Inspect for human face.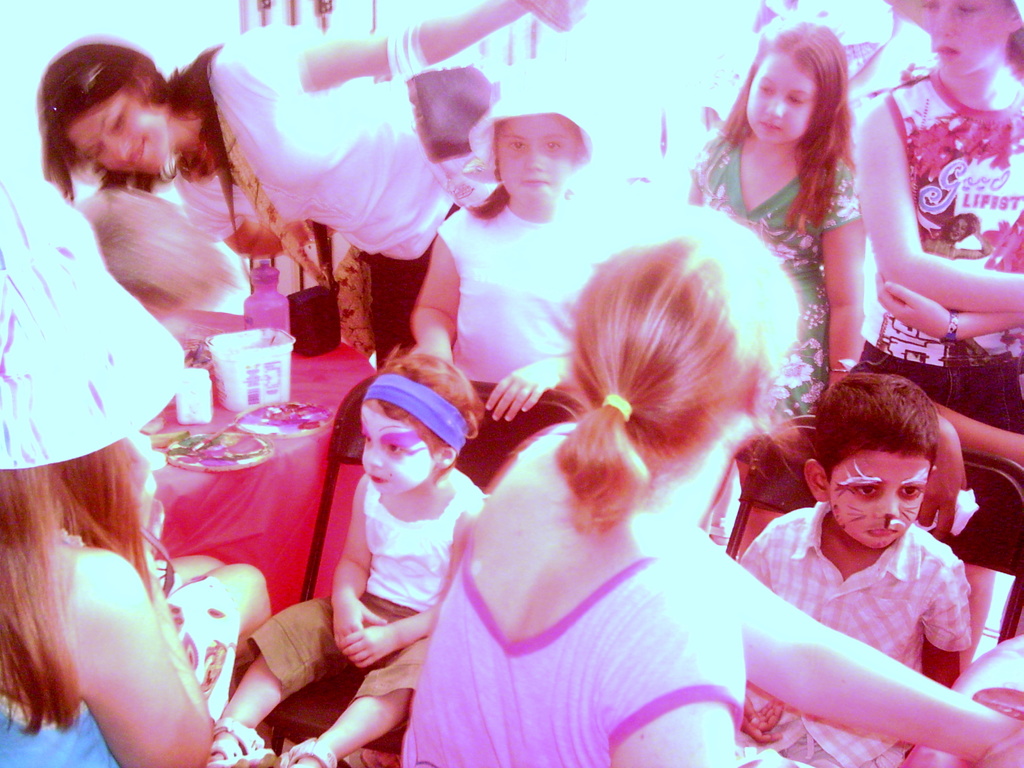
Inspection: region(499, 119, 580, 201).
